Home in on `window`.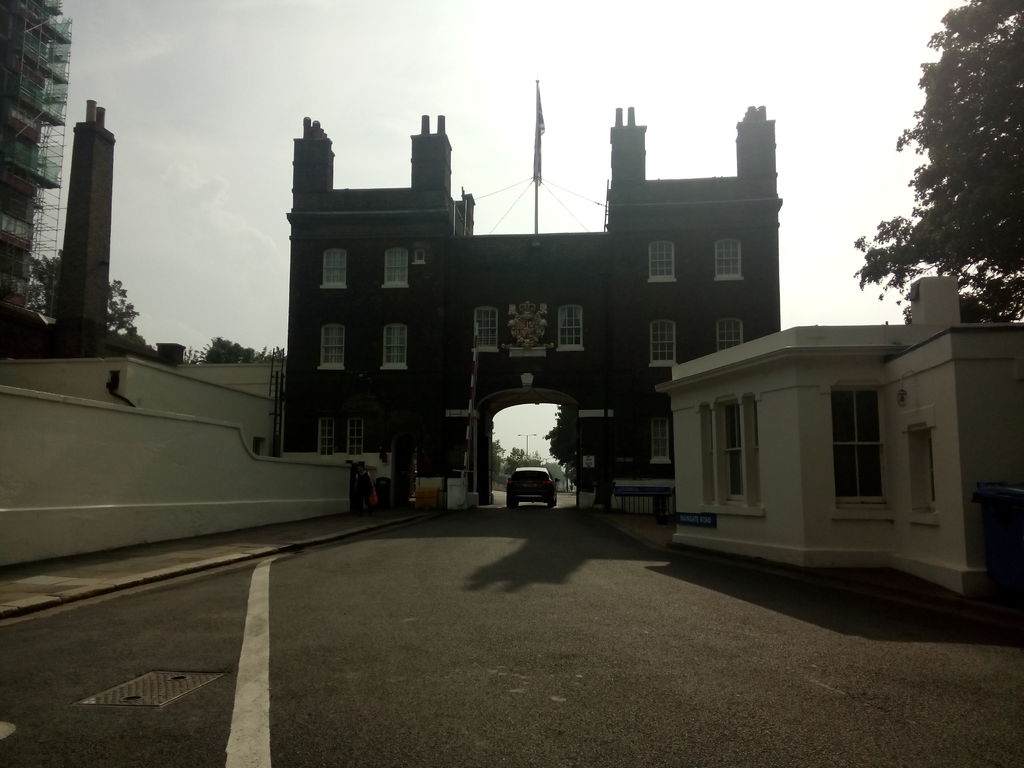
Homed in at <region>317, 252, 348, 287</region>.
